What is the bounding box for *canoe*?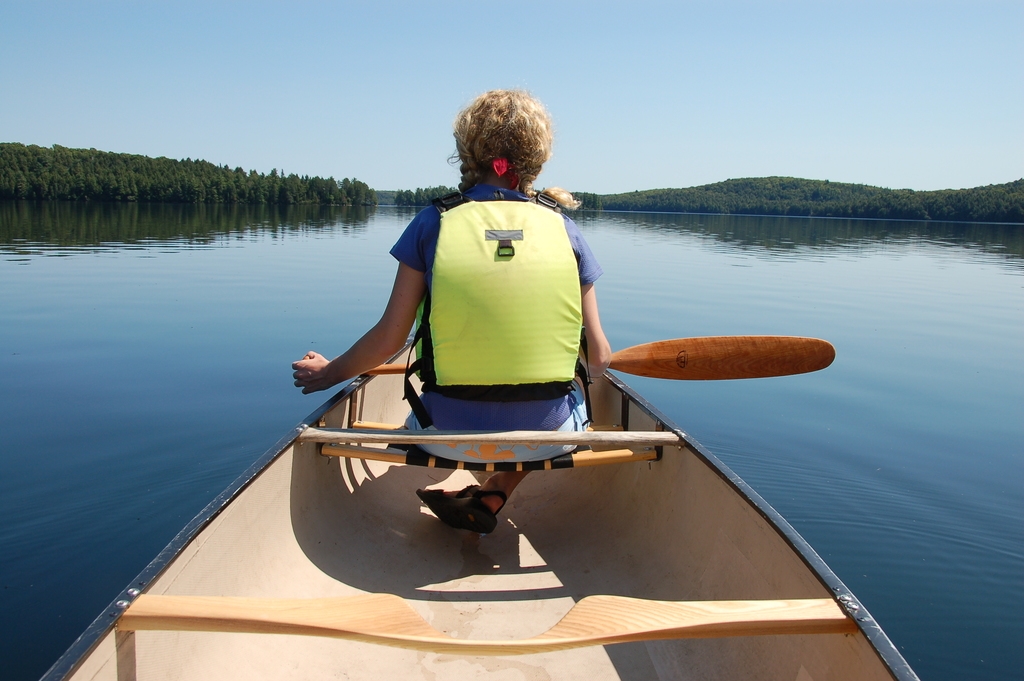
rect(40, 332, 918, 680).
